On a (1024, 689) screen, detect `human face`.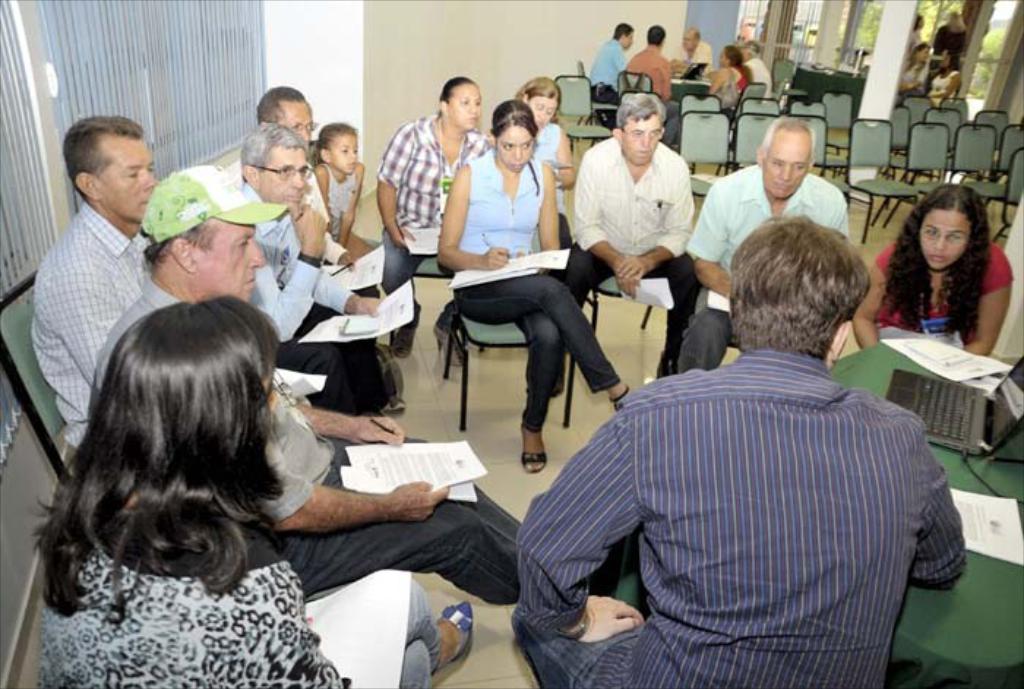
<bbox>497, 126, 534, 171</bbox>.
